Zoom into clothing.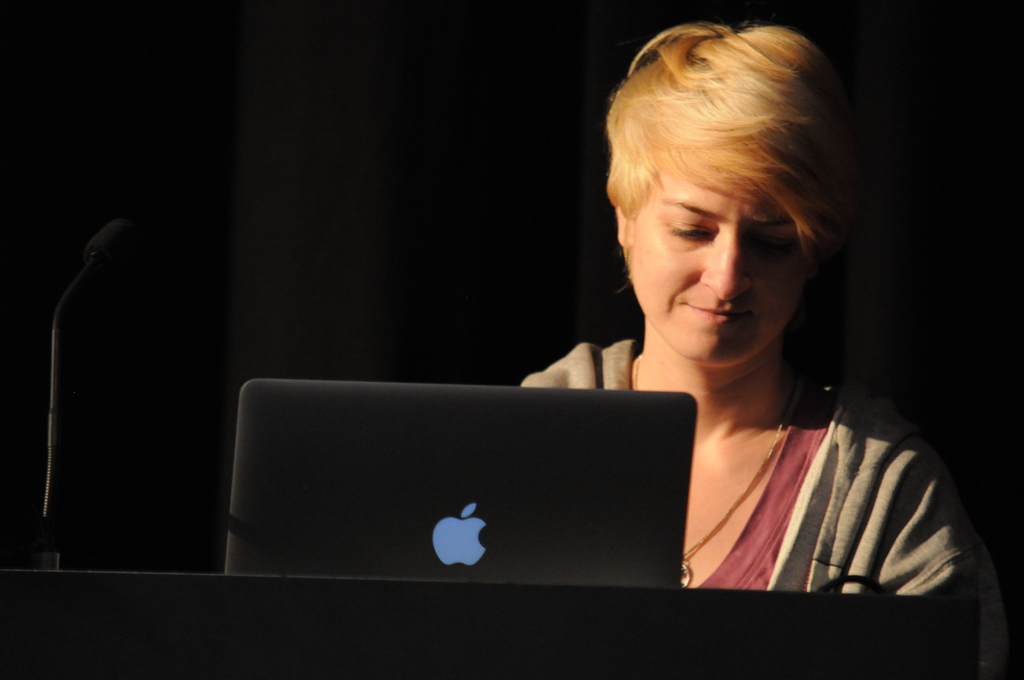
Zoom target: {"x1": 511, "y1": 330, "x2": 1020, "y2": 679}.
